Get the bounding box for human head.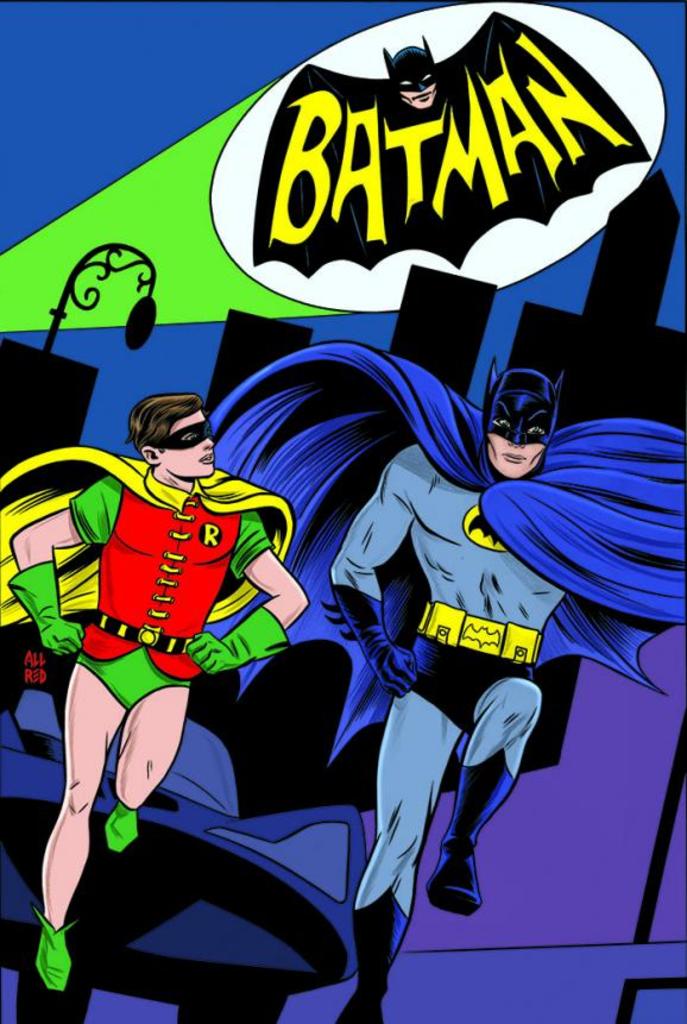
Rect(395, 49, 437, 107).
